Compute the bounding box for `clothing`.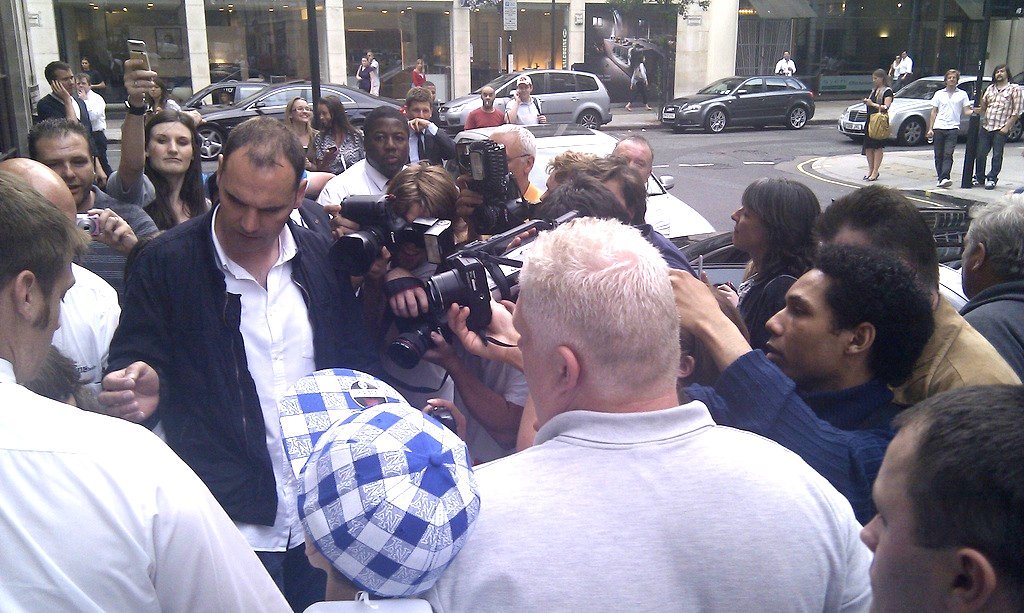
(107, 172, 176, 229).
